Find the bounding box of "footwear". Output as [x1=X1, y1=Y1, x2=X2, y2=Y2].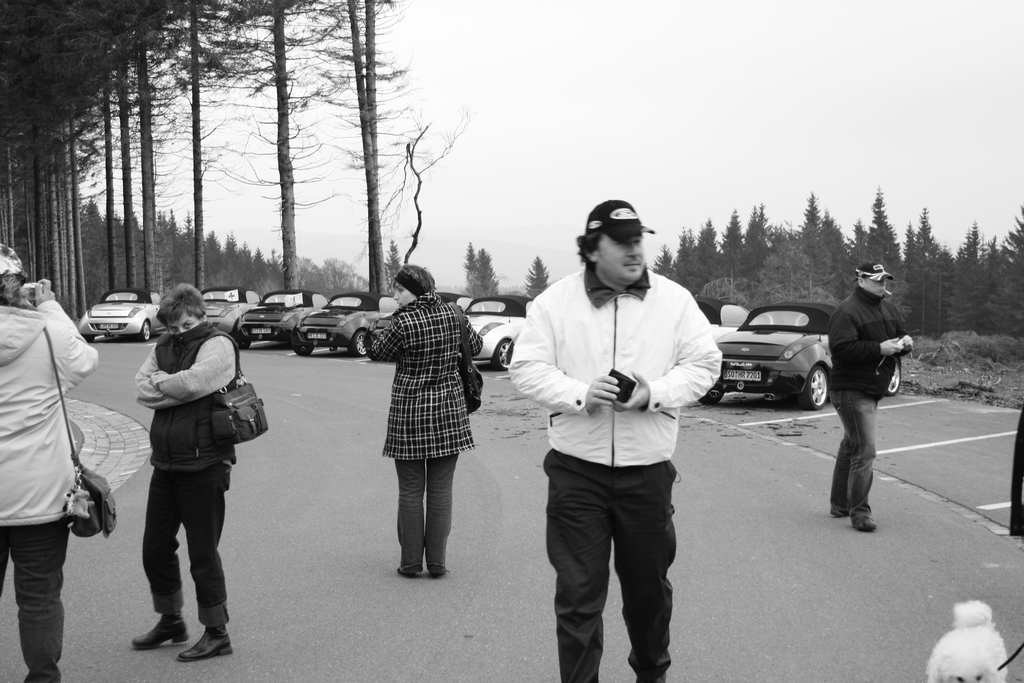
[x1=428, y1=571, x2=445, y2=582].
